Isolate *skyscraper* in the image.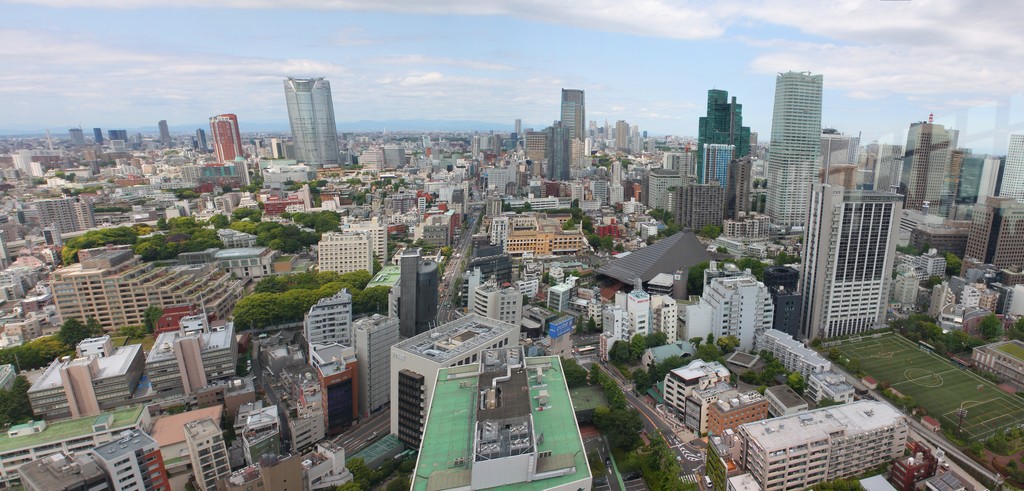
Isolated region: Rect(902, 120, 957, 211).
